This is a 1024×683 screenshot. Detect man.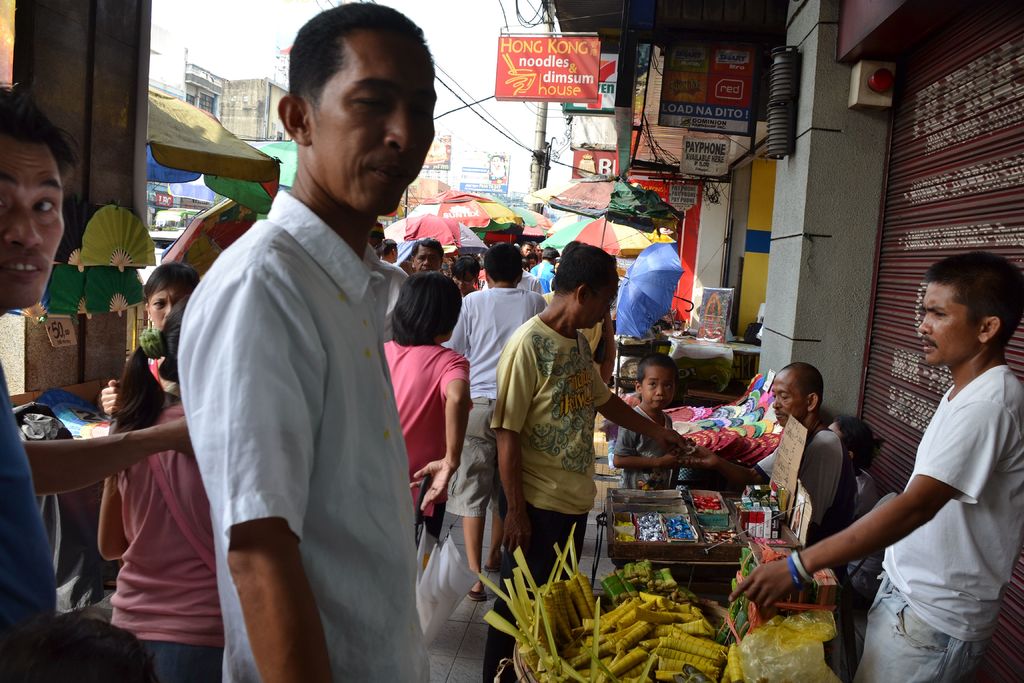
[x1=171, y1=19, x2=439, y2=682].
